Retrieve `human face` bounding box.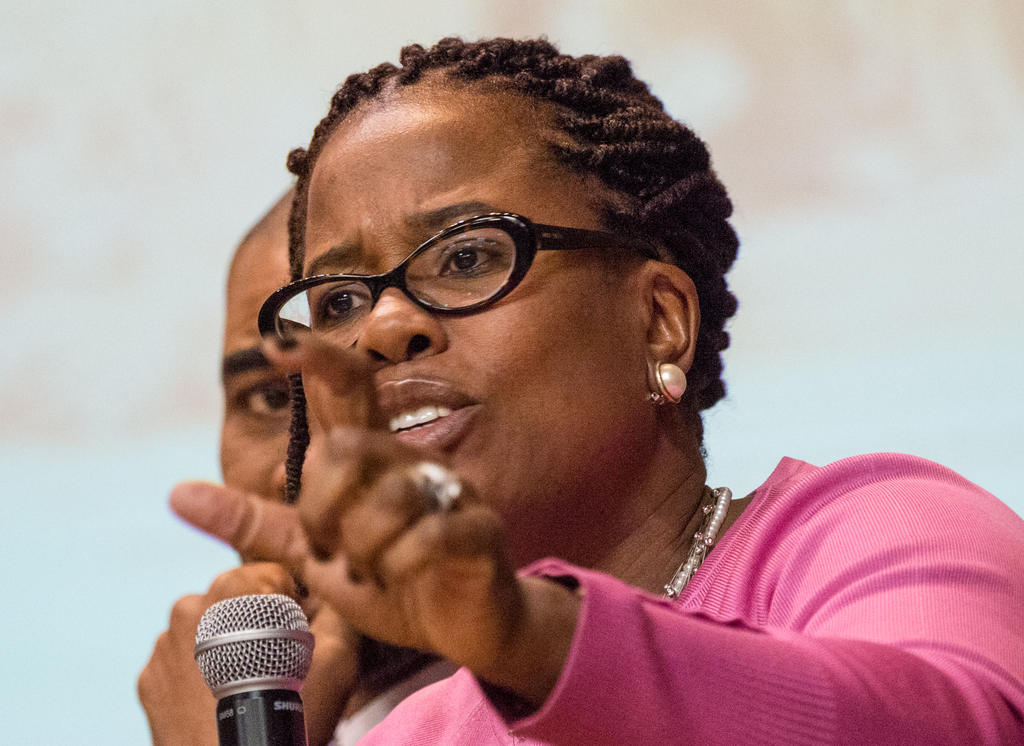
Bounding box: l=299, t=89, r=655, b=546.
